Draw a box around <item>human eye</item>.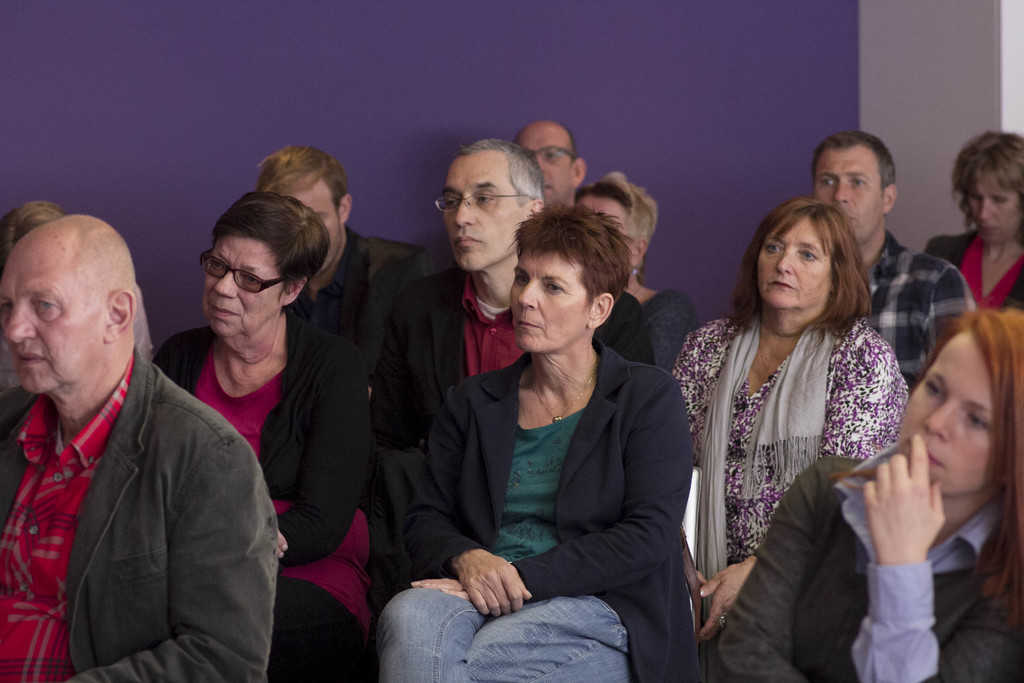
[left=29, top=292, right=63, bottom=320].
